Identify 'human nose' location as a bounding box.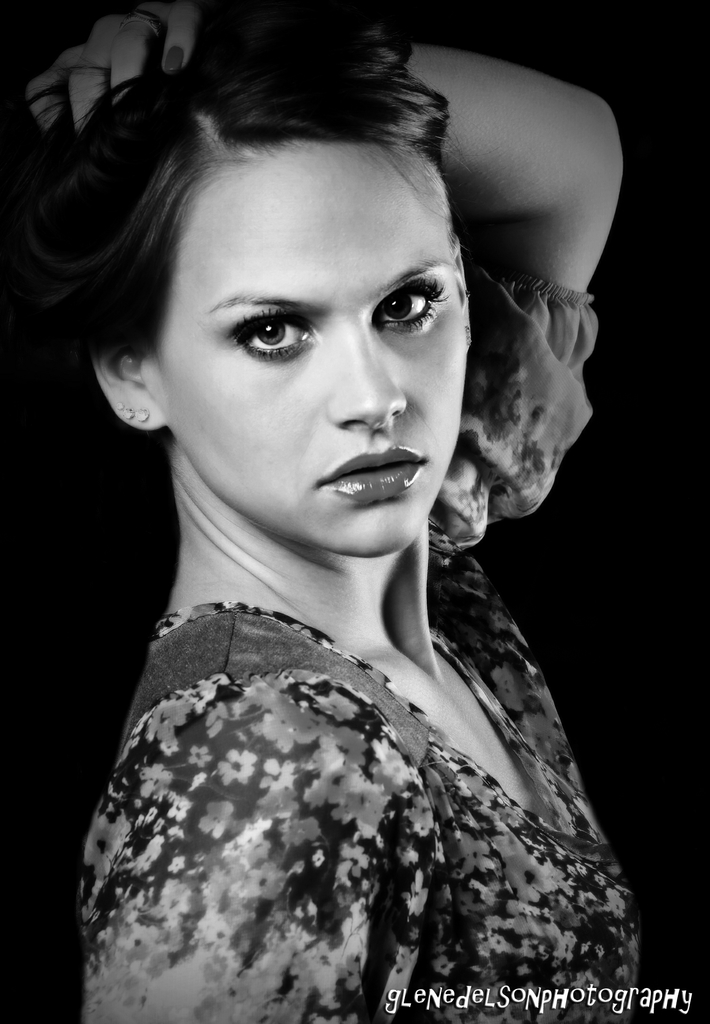
bbox=(323, 317, 407, 436).
